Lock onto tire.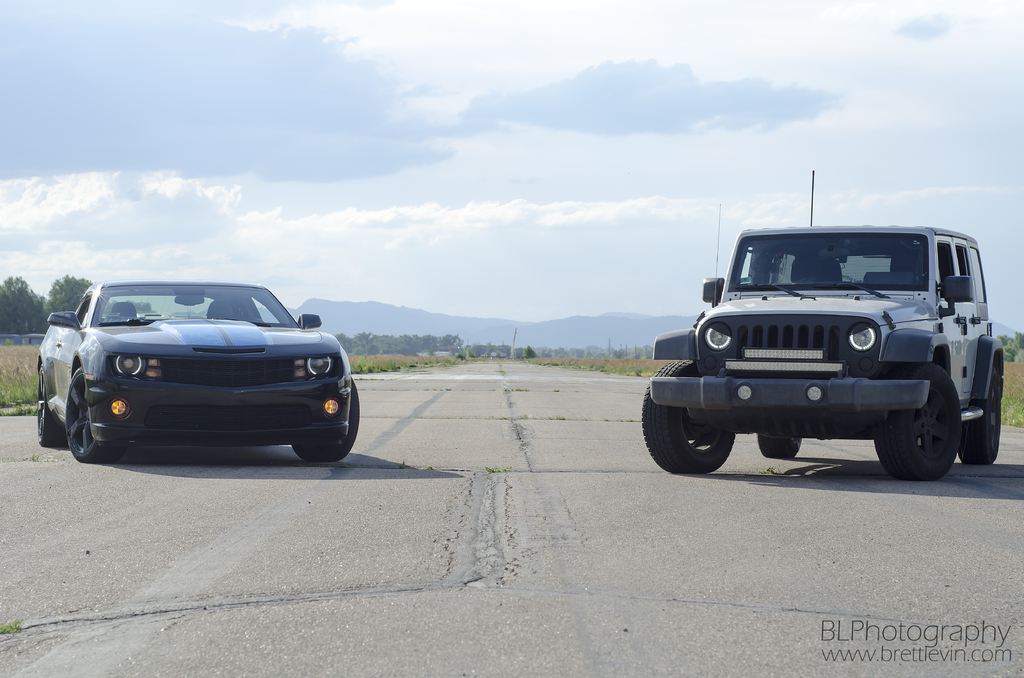
Locked: detection(875, 362, 966, 483).
